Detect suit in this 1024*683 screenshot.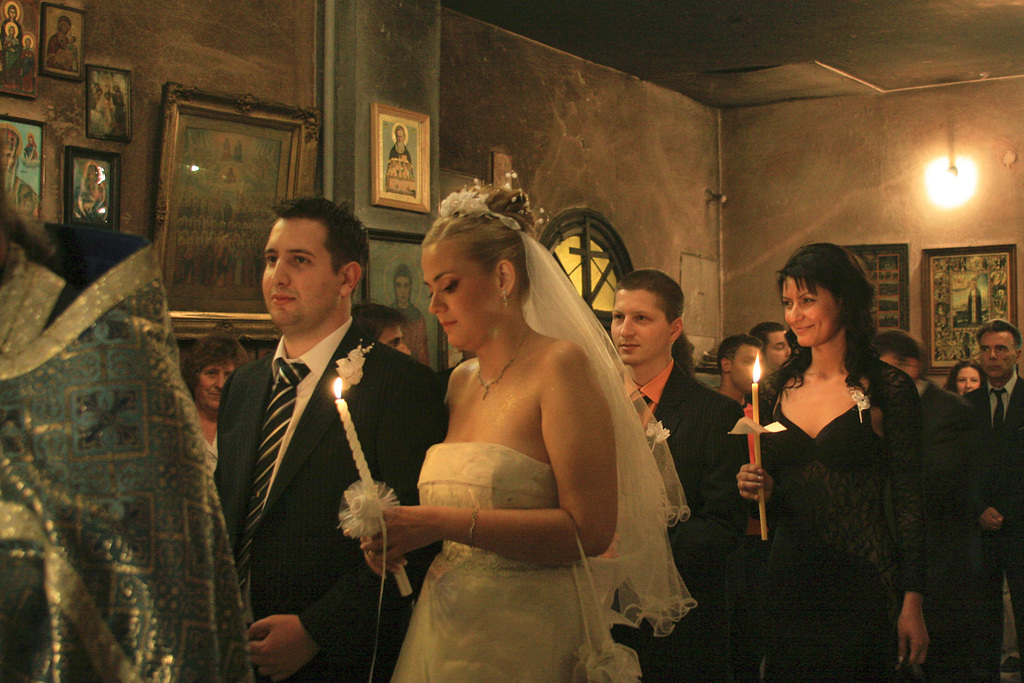
Detection: crop(964, 367, 1023, 682).
